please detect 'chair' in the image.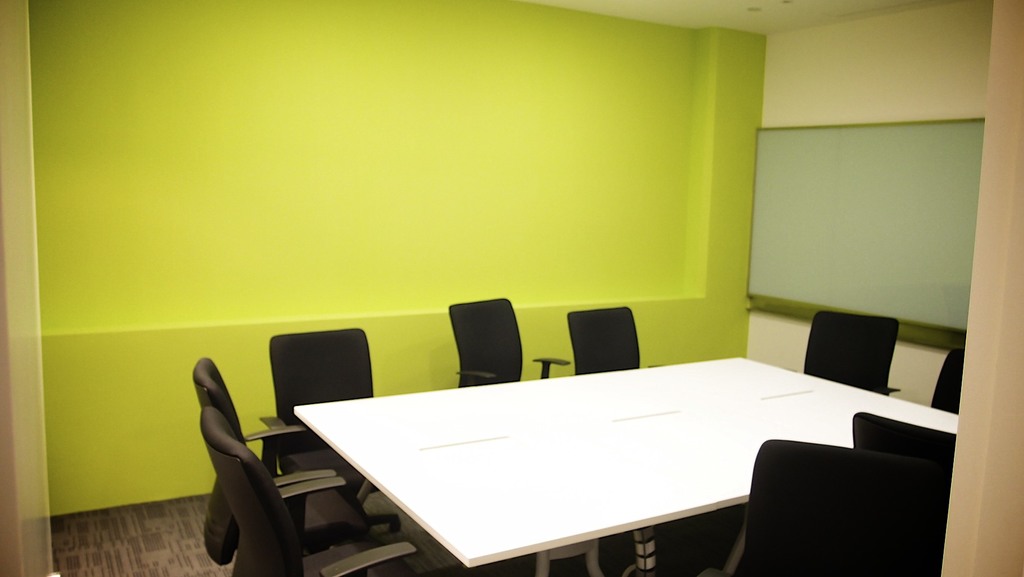
box=[790, 315, 908, 406].
